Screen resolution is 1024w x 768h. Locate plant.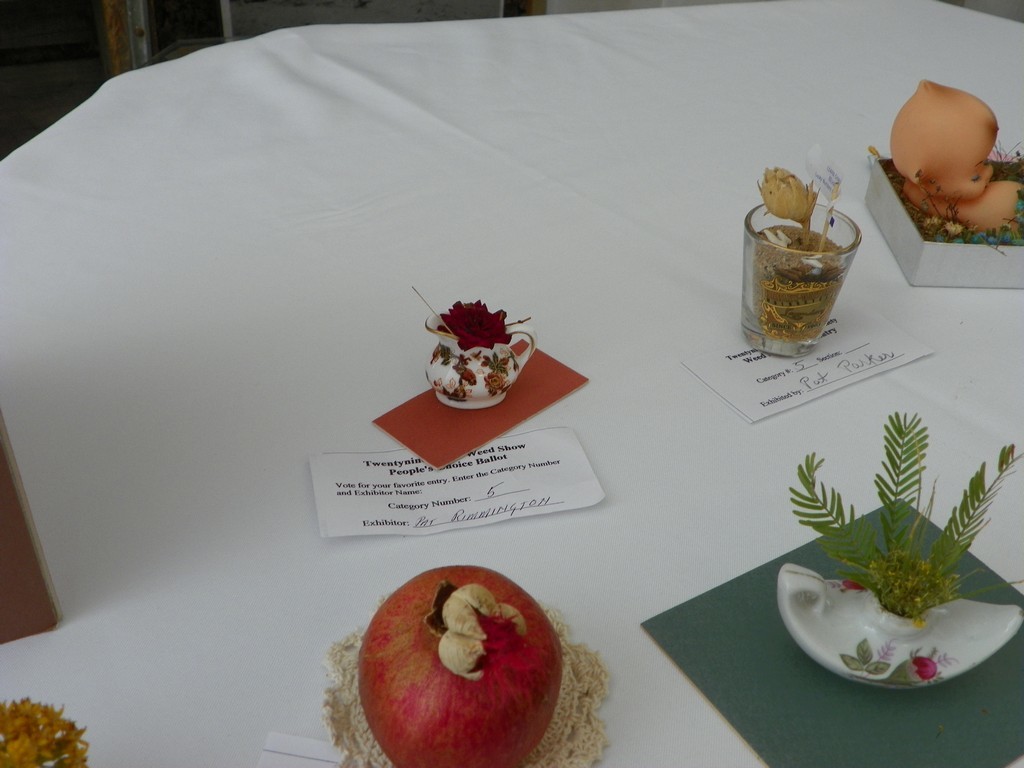
detection(886, 140, 1023, 256).
